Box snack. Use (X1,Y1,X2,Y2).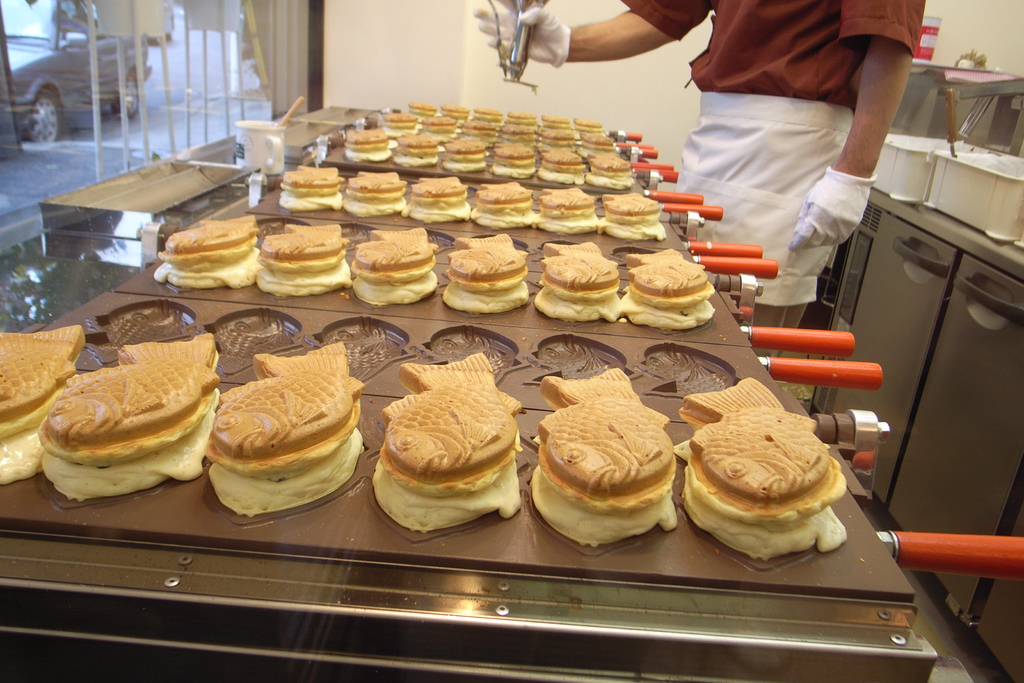
(585,122,599,129).
